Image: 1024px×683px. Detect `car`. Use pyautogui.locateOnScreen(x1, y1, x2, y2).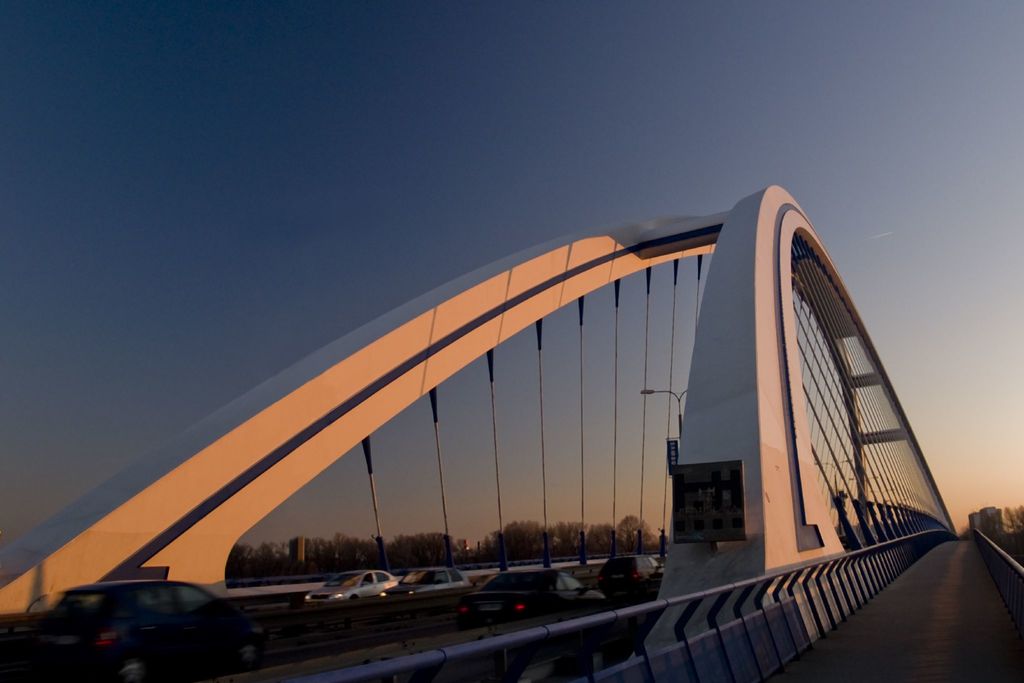
pyautogui.locateOnScreen(19, 568, 266, 668).
